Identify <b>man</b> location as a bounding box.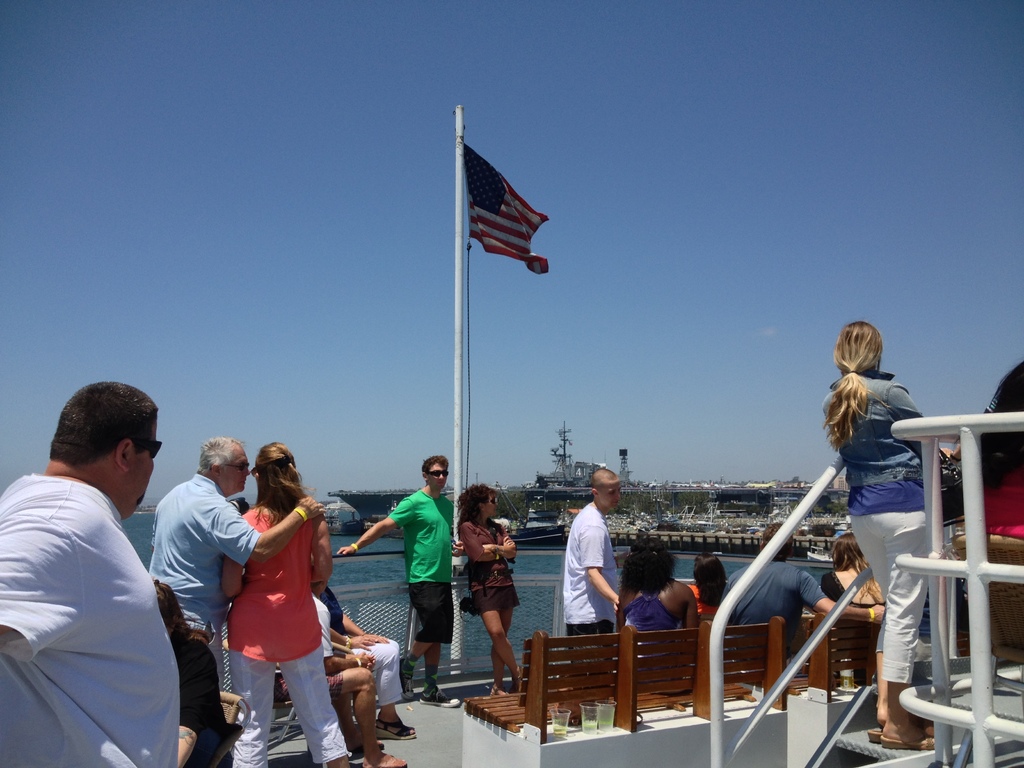
left=12, top=362, right=204, bottom=766.
